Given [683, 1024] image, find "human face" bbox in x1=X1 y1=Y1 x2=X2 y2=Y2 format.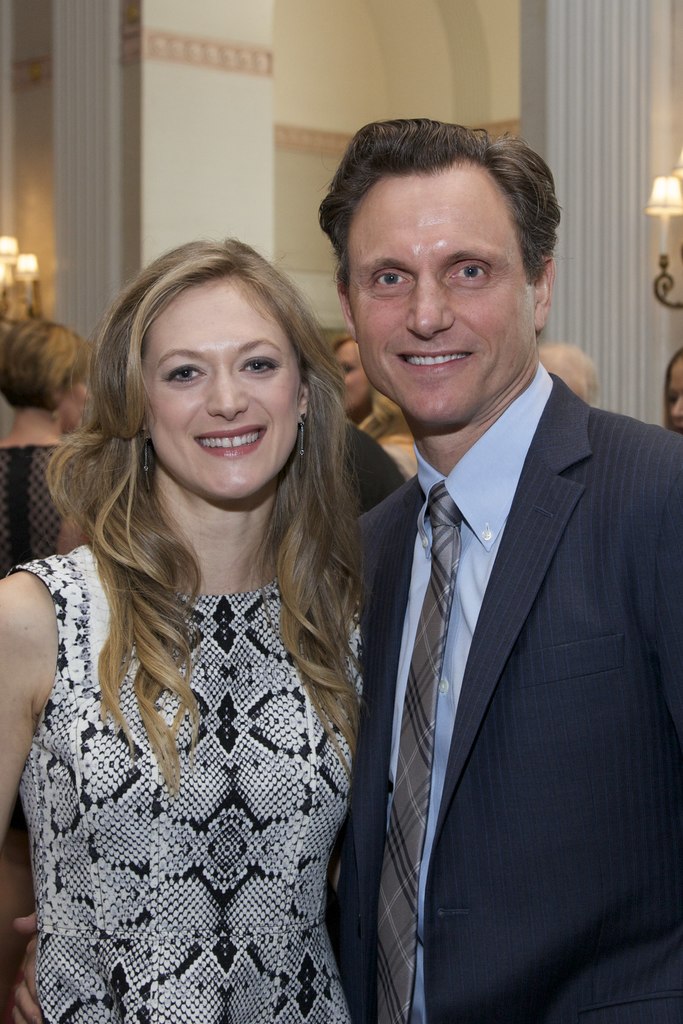
x1=325 y1=338 x2=369 y2=413.
